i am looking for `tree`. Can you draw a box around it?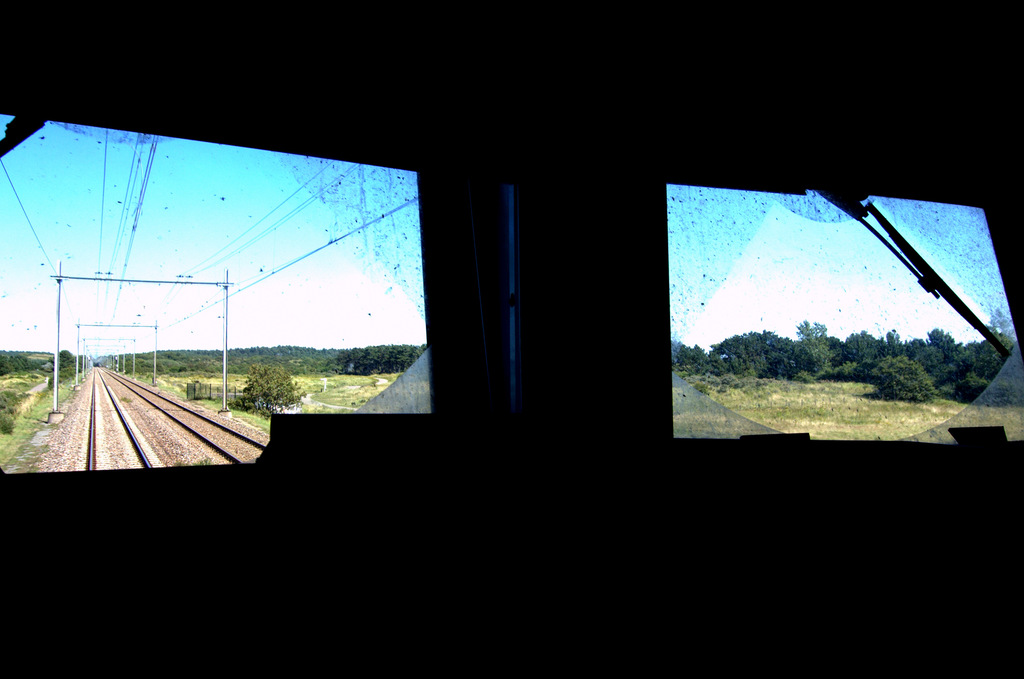
Sure, the bounding box is box=[776, 315, 860, 392].
